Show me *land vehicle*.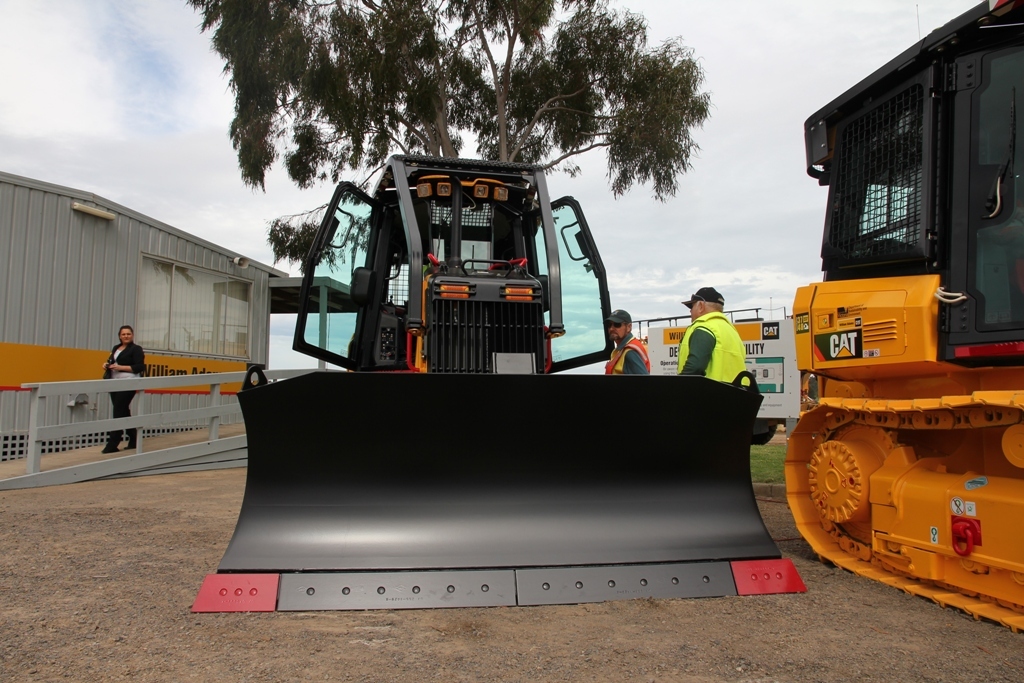
*land vehicle* is here: select_region(643, 314, 783, 450).
